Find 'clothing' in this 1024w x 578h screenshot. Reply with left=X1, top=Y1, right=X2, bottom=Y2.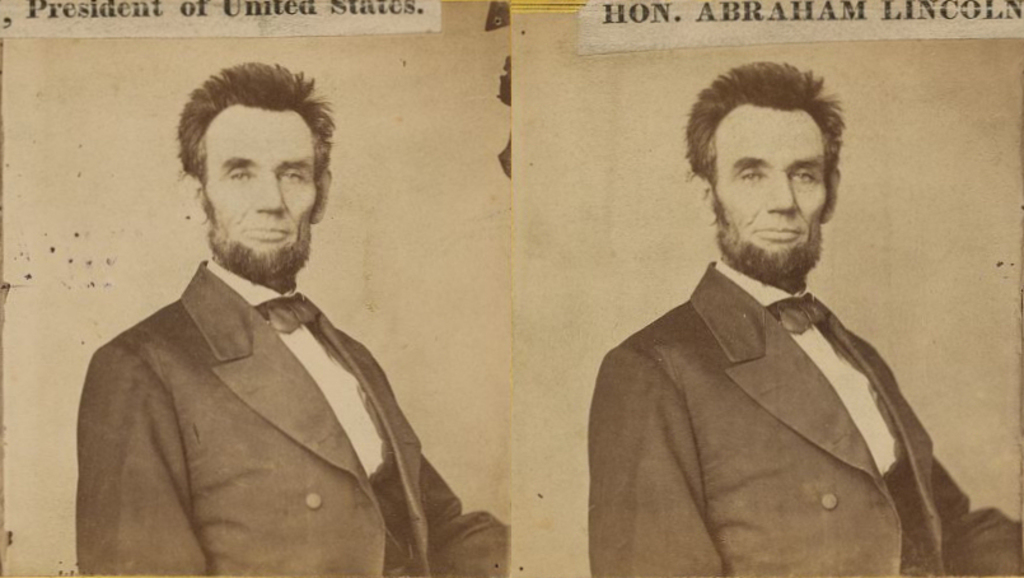
left=589, top=256, right=1023, bottom=577.
